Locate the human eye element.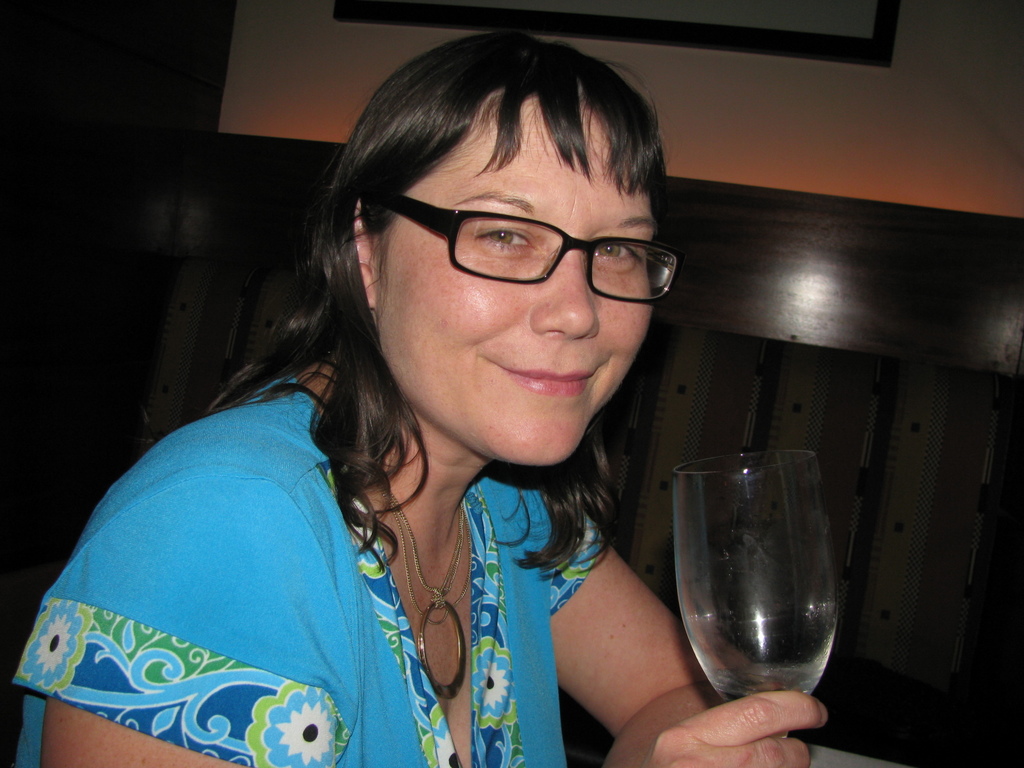
Element bbox: BBox(589, 230, 643, 269).
